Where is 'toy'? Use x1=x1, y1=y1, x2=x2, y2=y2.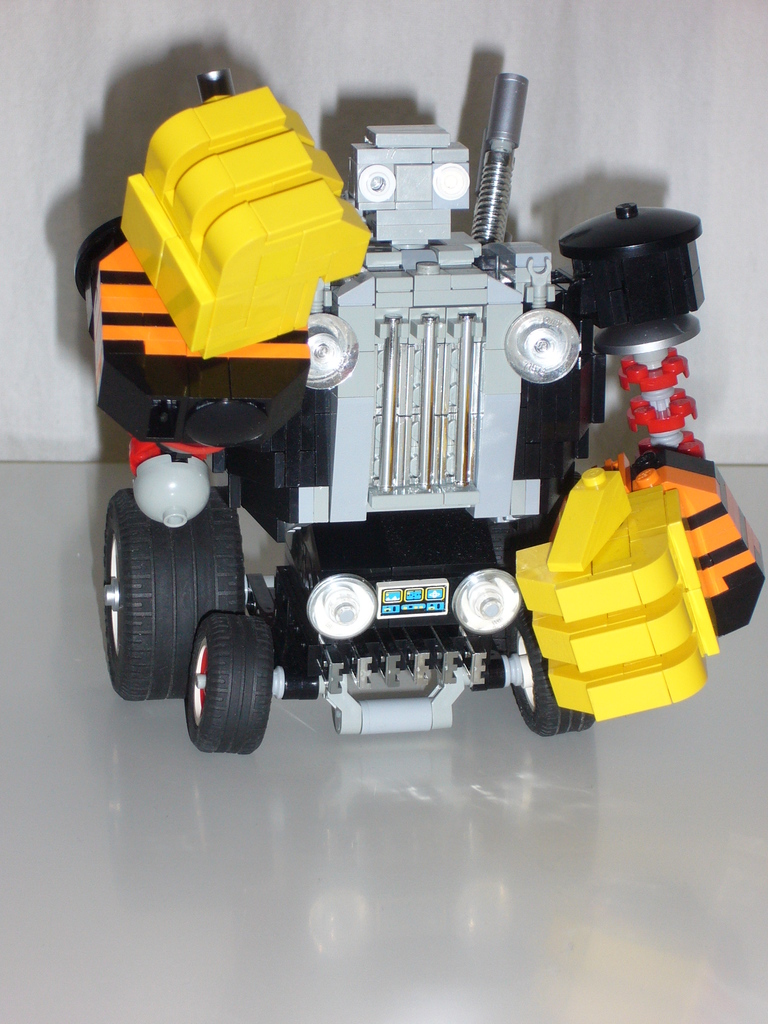
x1=72, y1=73, x2=767, y2=739.
